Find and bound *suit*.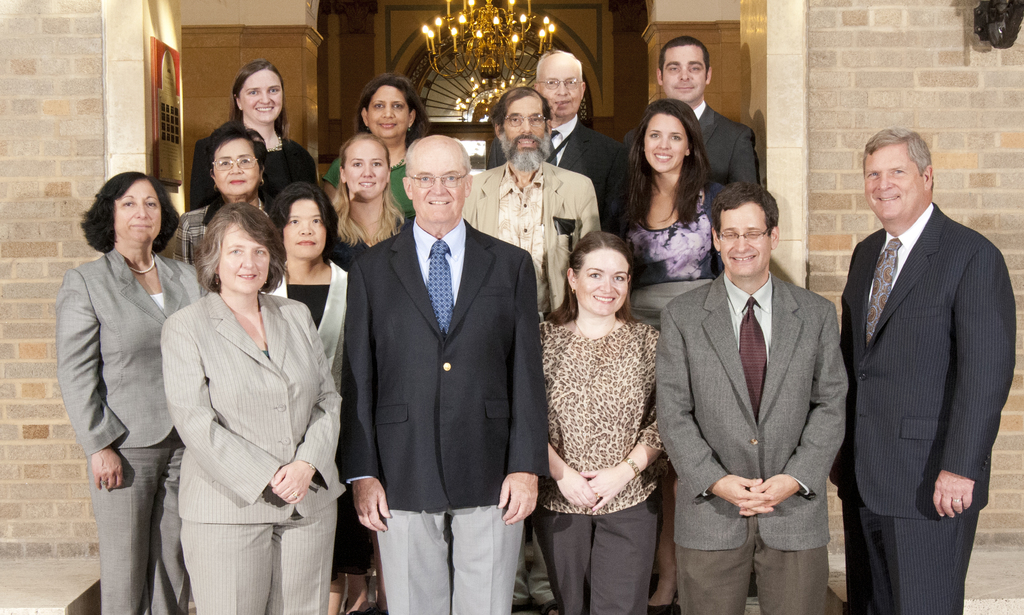
Bound: 488 122 624 195.
